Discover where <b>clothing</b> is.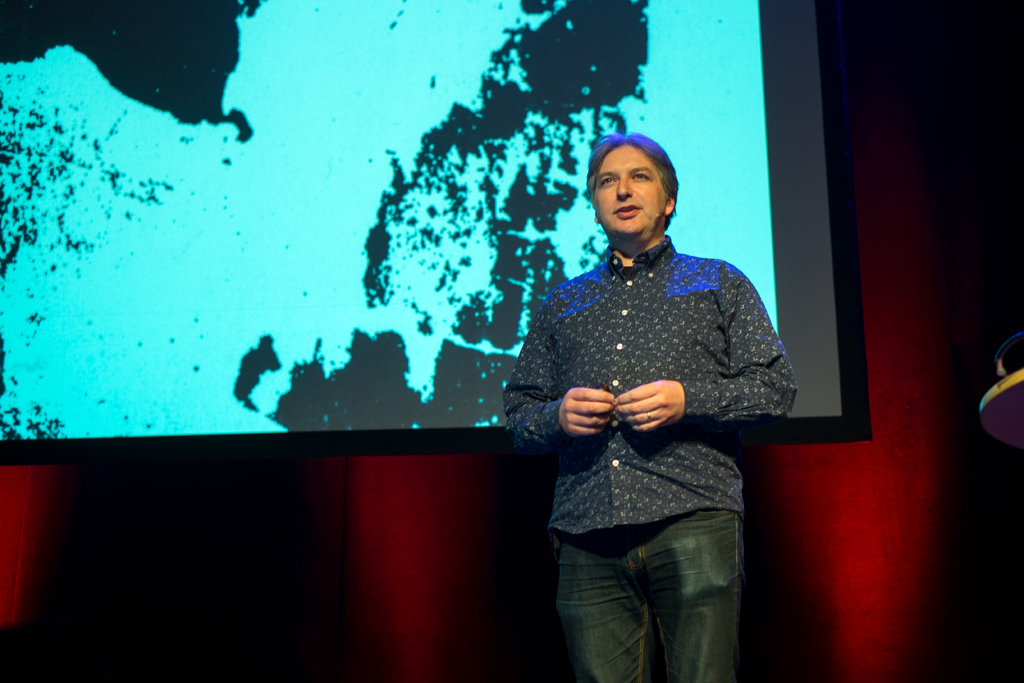
Discovered at region(515, 158, 798, 682).
